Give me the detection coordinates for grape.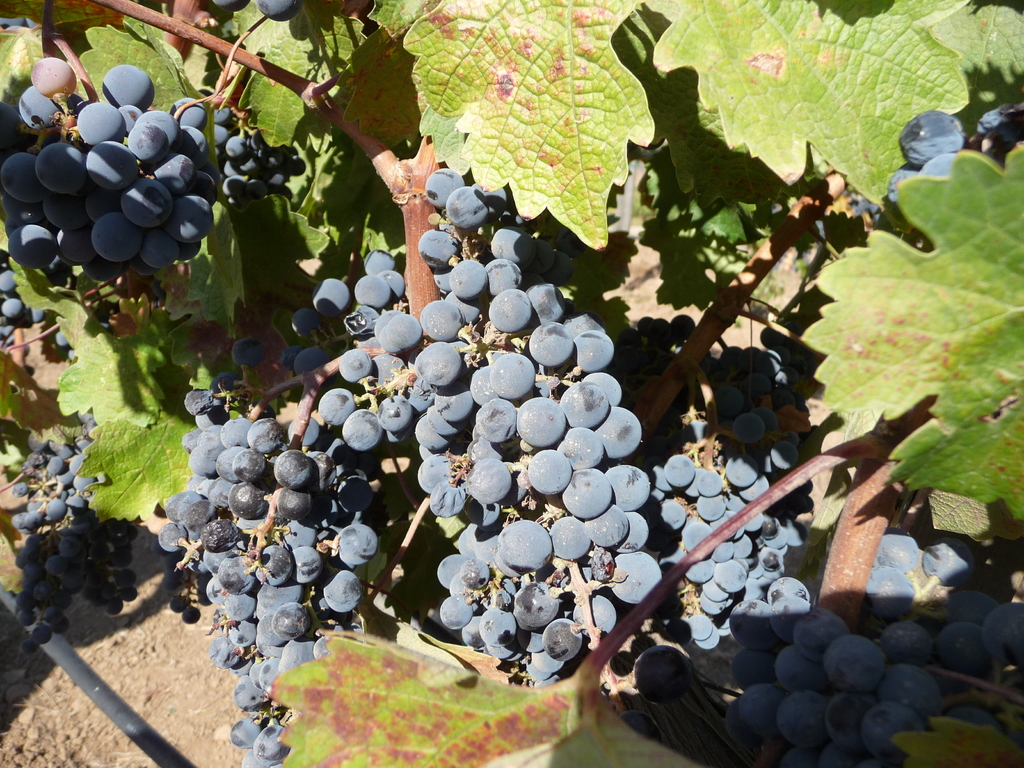
922 154 956 177.
